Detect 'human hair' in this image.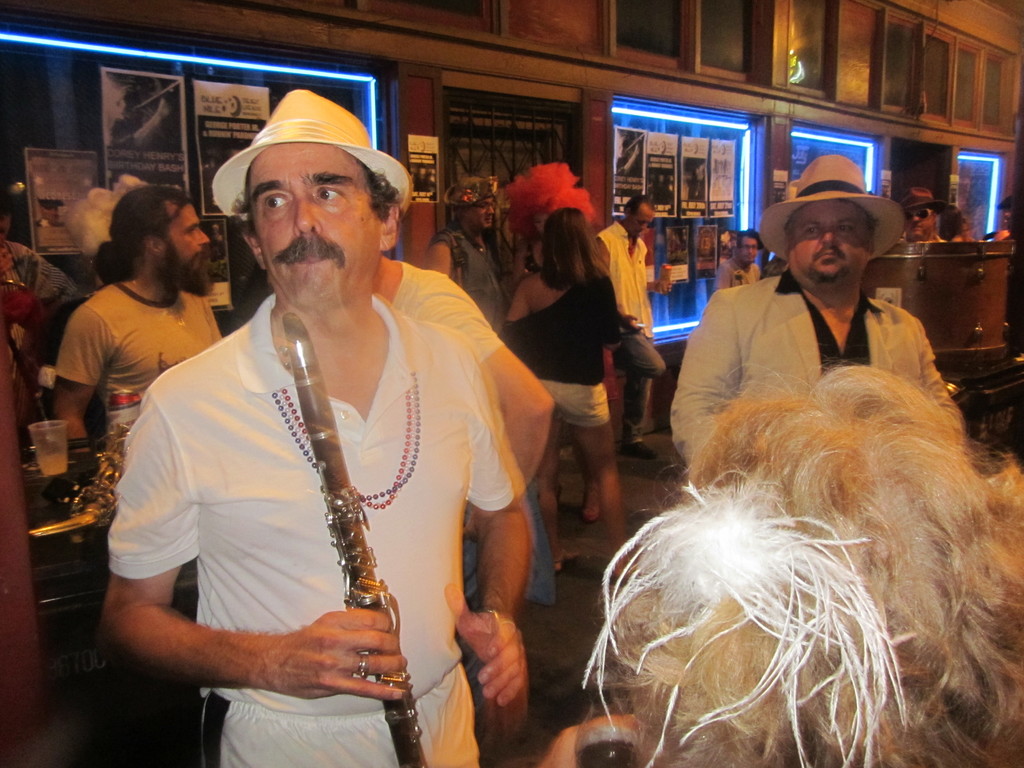
Detection: BBox(624, 196, 658, 223).
